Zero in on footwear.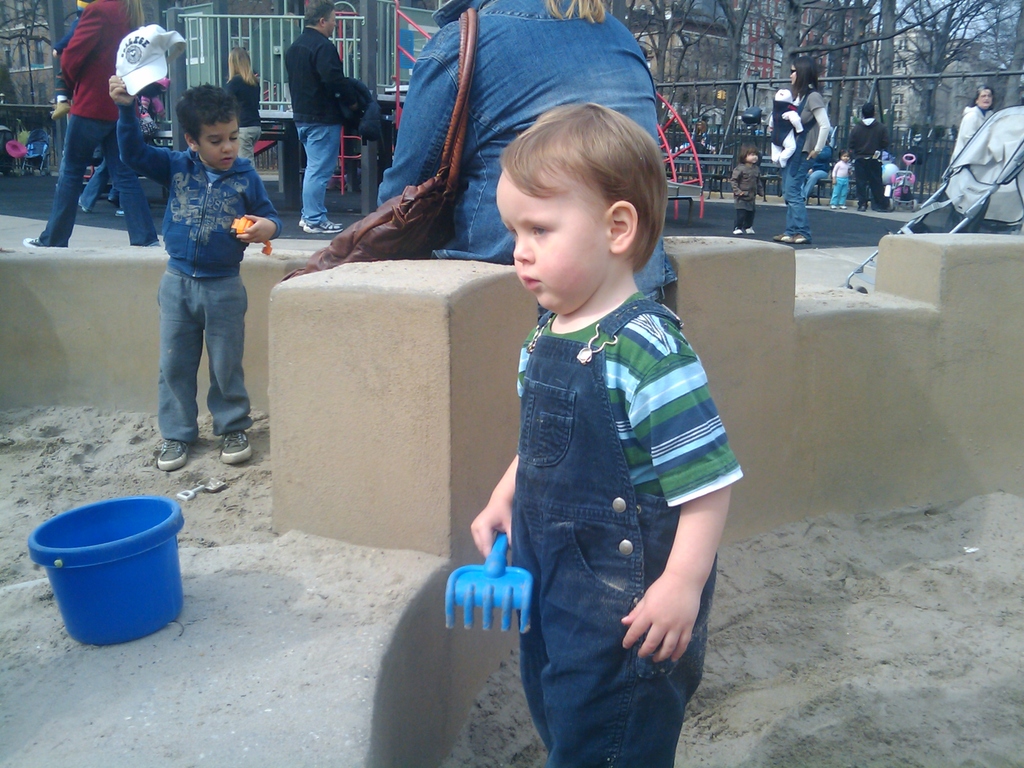
Zeroed in: bbox(785, 230, 806, 241).
